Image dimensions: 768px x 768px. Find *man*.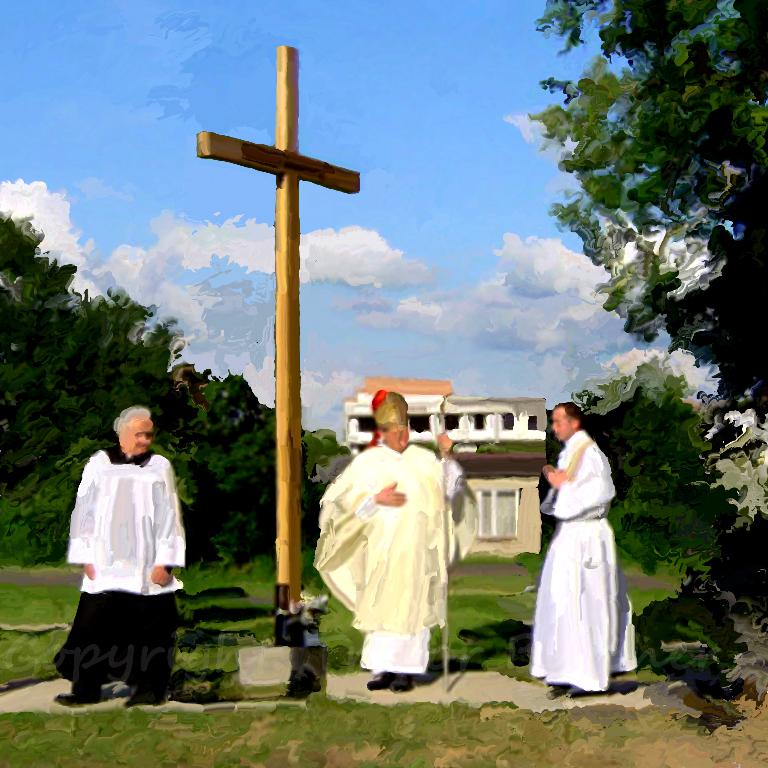
[x1=50, y1=405, x2=187, y2=709].
